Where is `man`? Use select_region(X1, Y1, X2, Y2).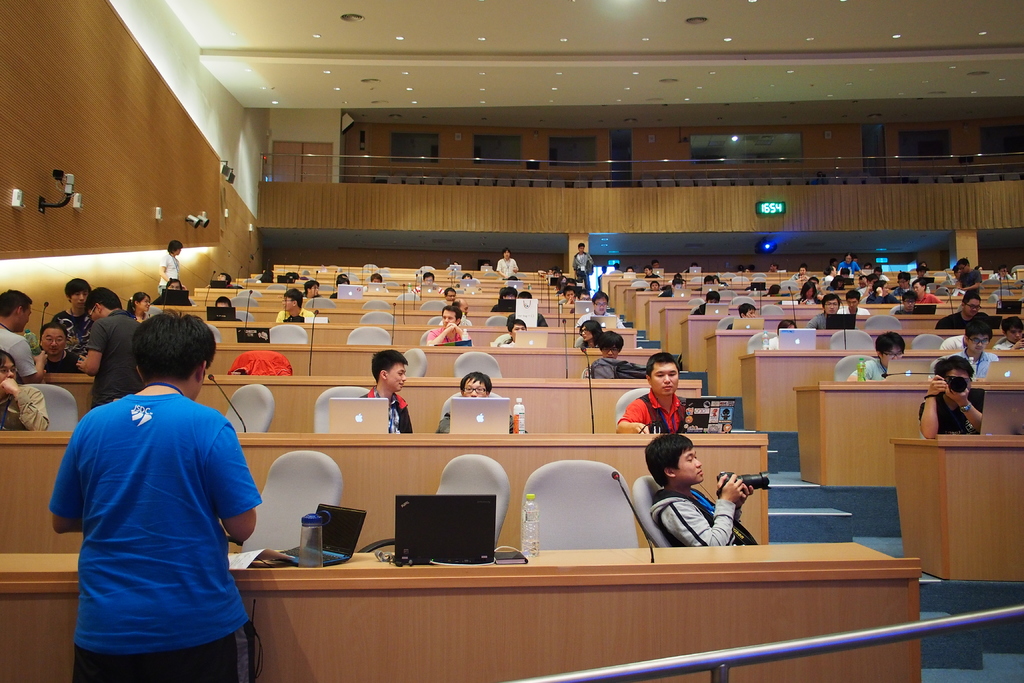
select_region(0, 289, 47, 377).
